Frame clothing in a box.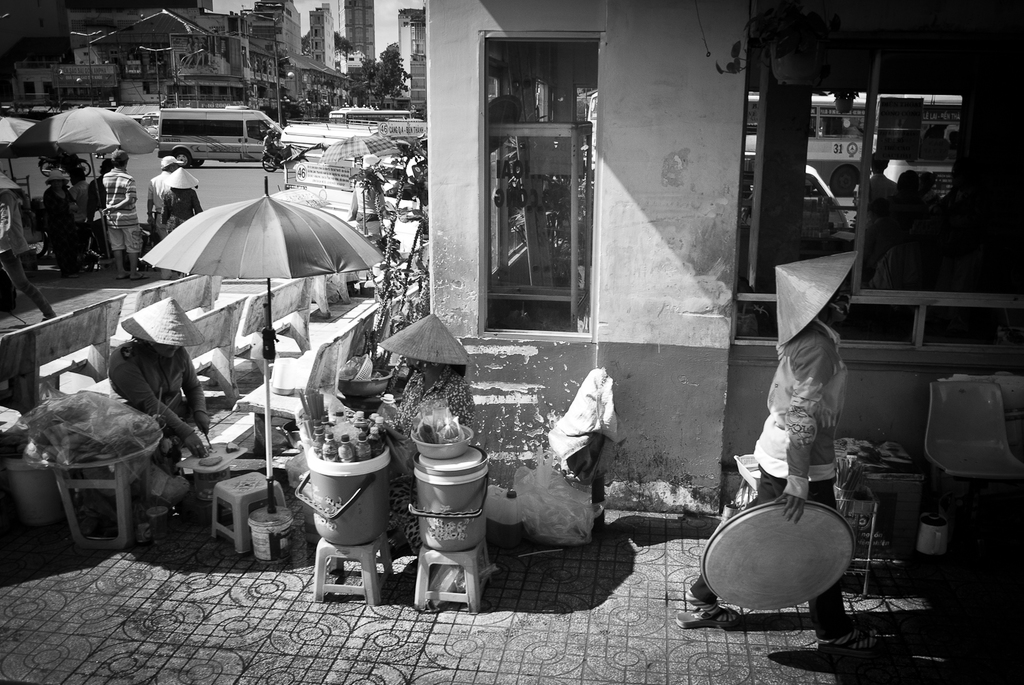
(x1=0, y1=190, x2=56, y2=317).
